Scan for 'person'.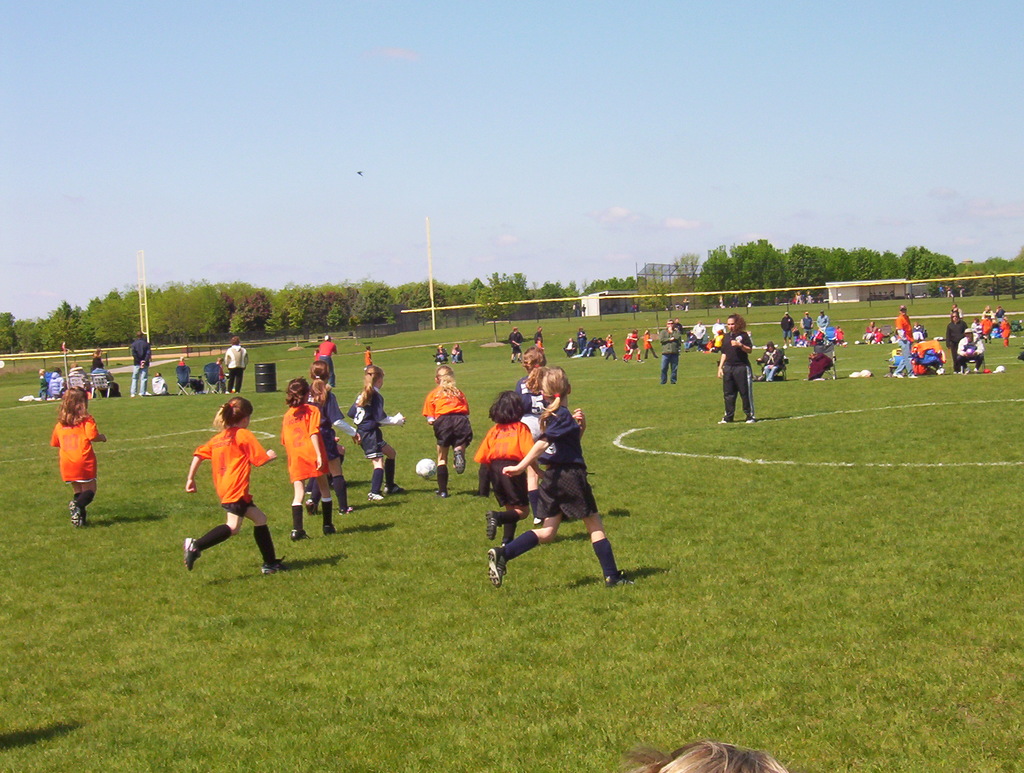
Scan result: (x1=977, y1=303, x2=1014, y2=346).
